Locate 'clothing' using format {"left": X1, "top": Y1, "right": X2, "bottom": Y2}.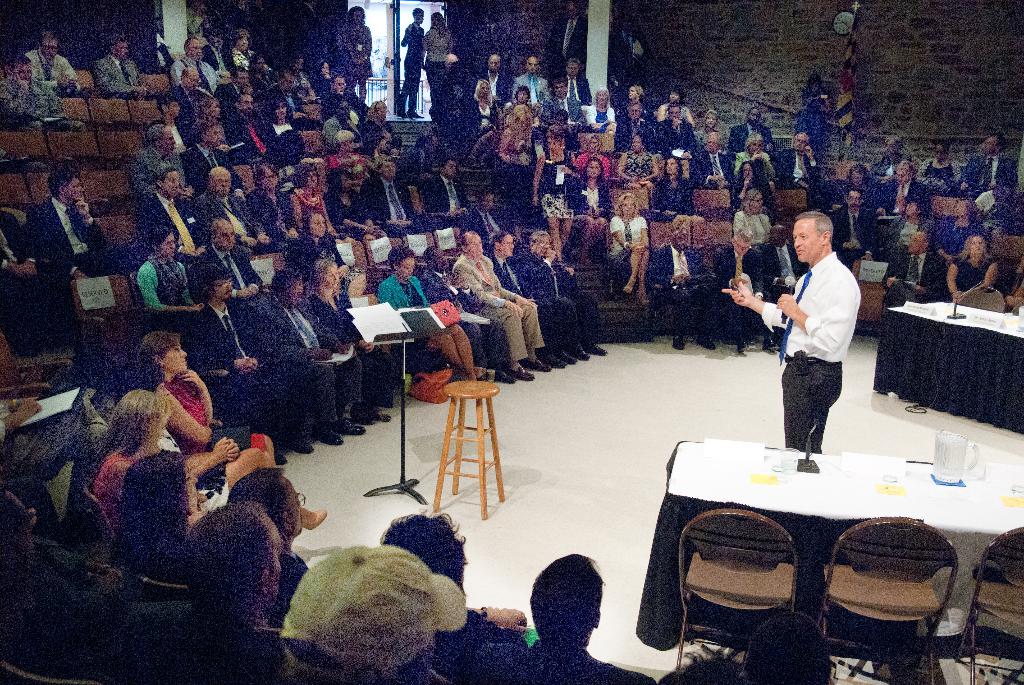
{"left": 230, "top": 49, "right": 251, "bottom": 76}.
